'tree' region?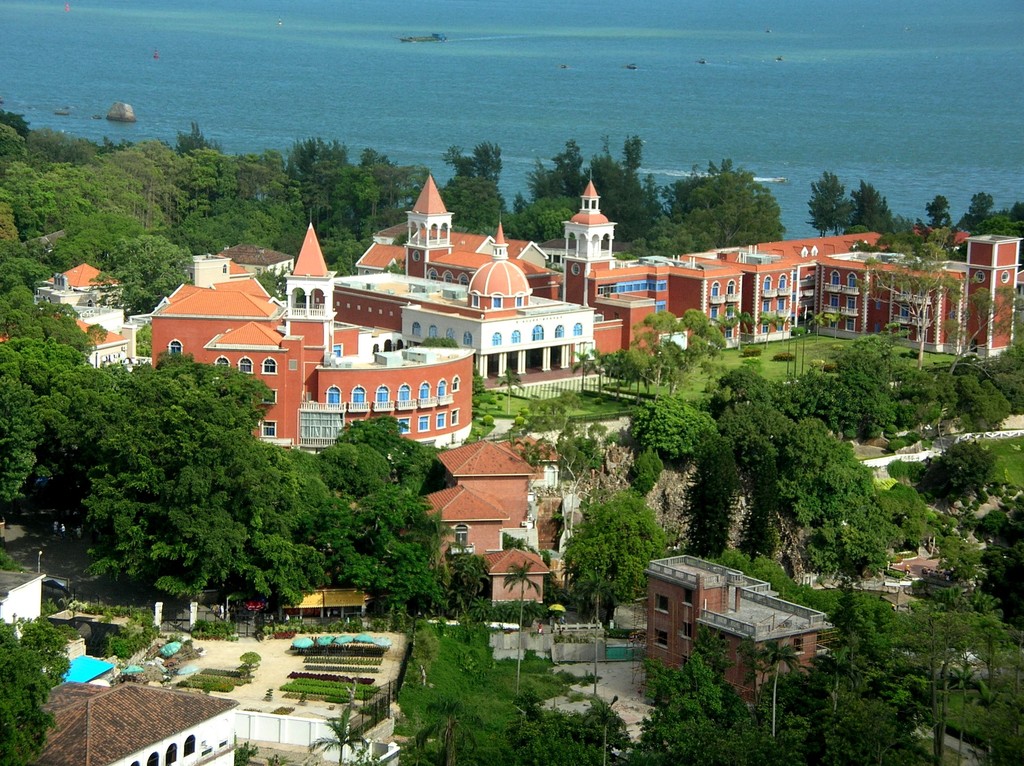
{"left": 413, "top": 698, "right": 490, "bottom": 765}
